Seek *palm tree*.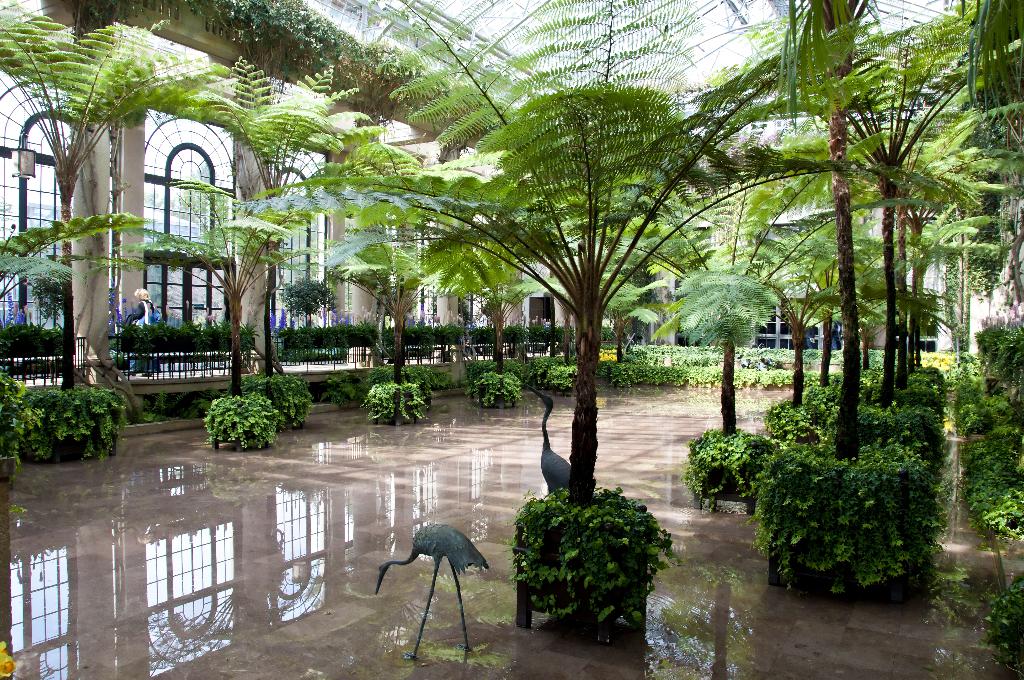
{"x1": 182, "y1": 76, "x2": 303, "y2": 410}.
